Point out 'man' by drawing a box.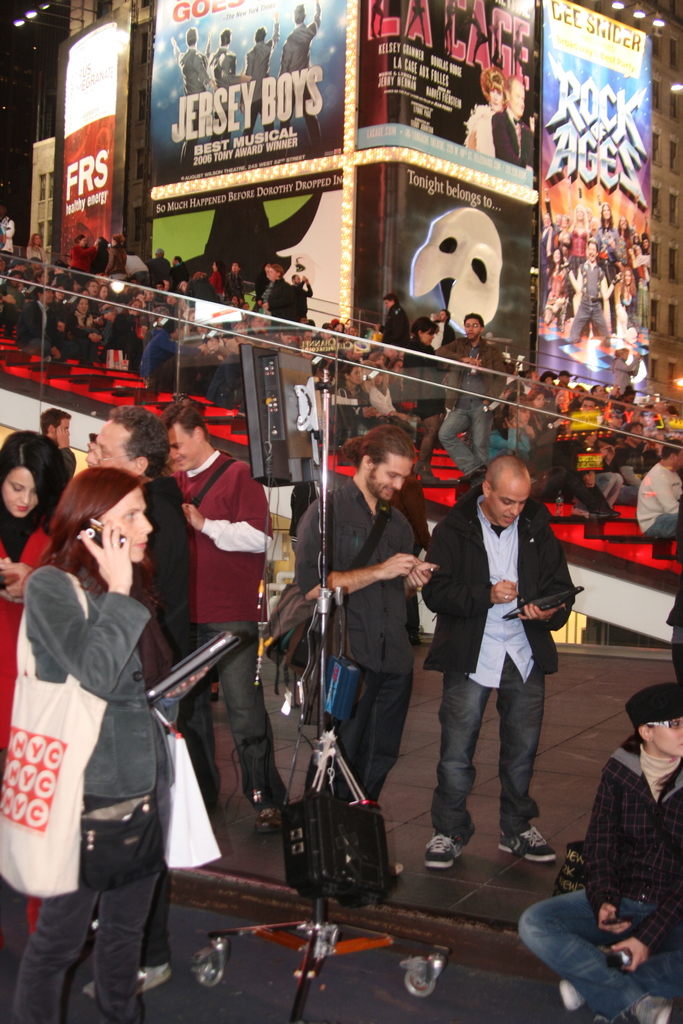
(170, 25, 217, 175).
